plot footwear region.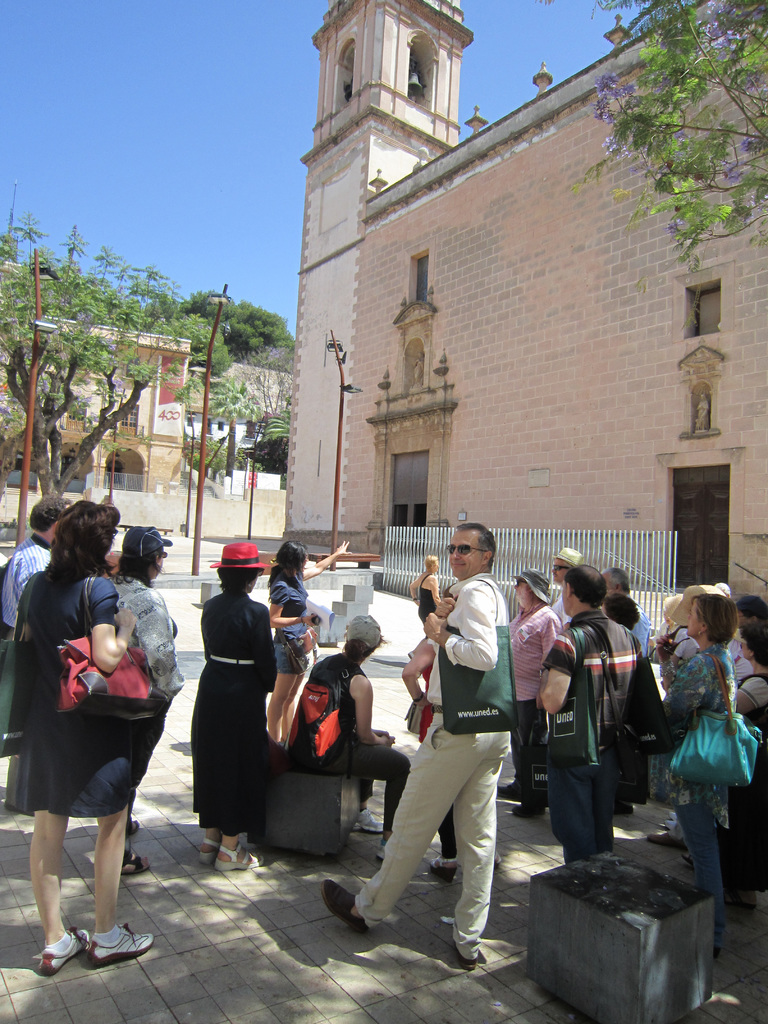
Plotted at Rect(455, 944, 474, 968).
